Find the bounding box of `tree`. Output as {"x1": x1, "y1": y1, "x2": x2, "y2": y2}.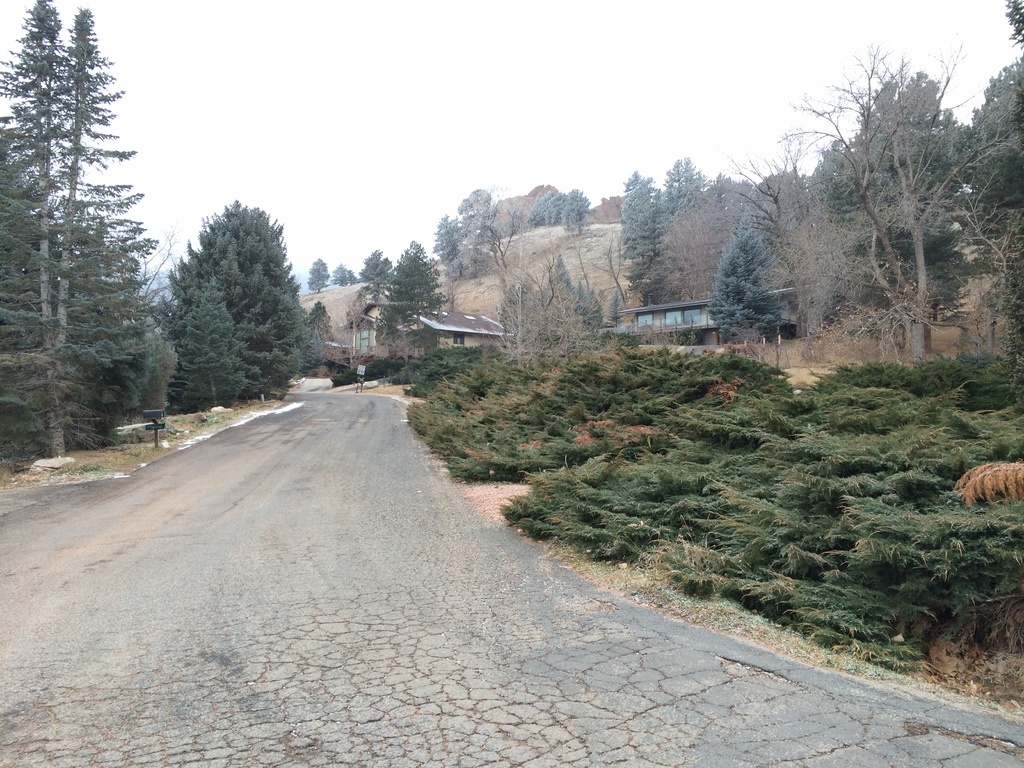
{"x1": 156, "y1": 176, "x2": 302, "y2": 404}.
